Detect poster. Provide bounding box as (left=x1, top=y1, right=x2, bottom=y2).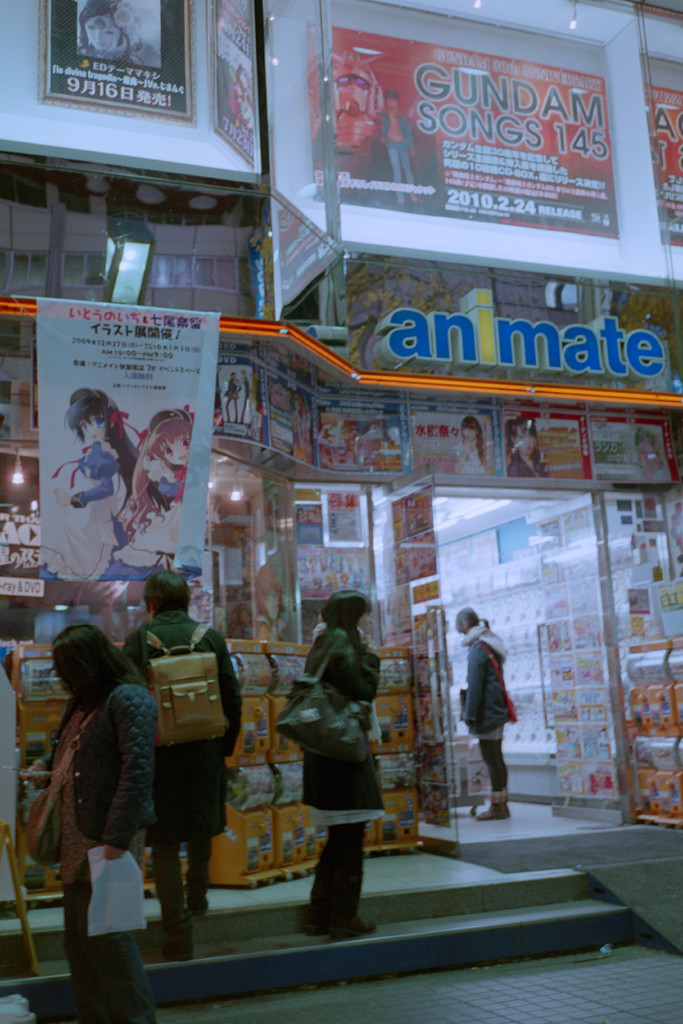
(left=302, top=21, right=620, bottom=239).
